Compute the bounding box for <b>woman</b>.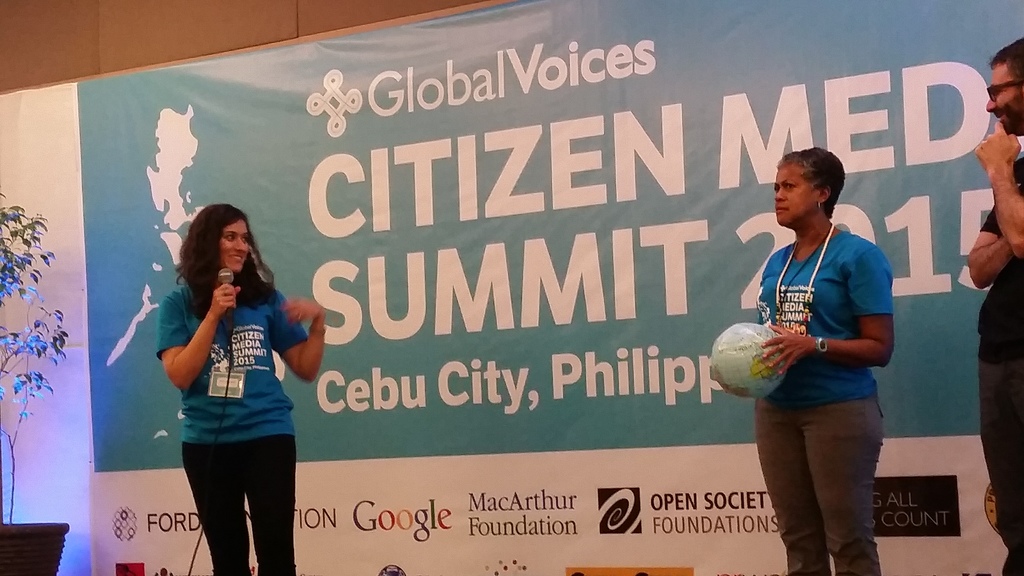
crop(746, 143, 899, 575).
